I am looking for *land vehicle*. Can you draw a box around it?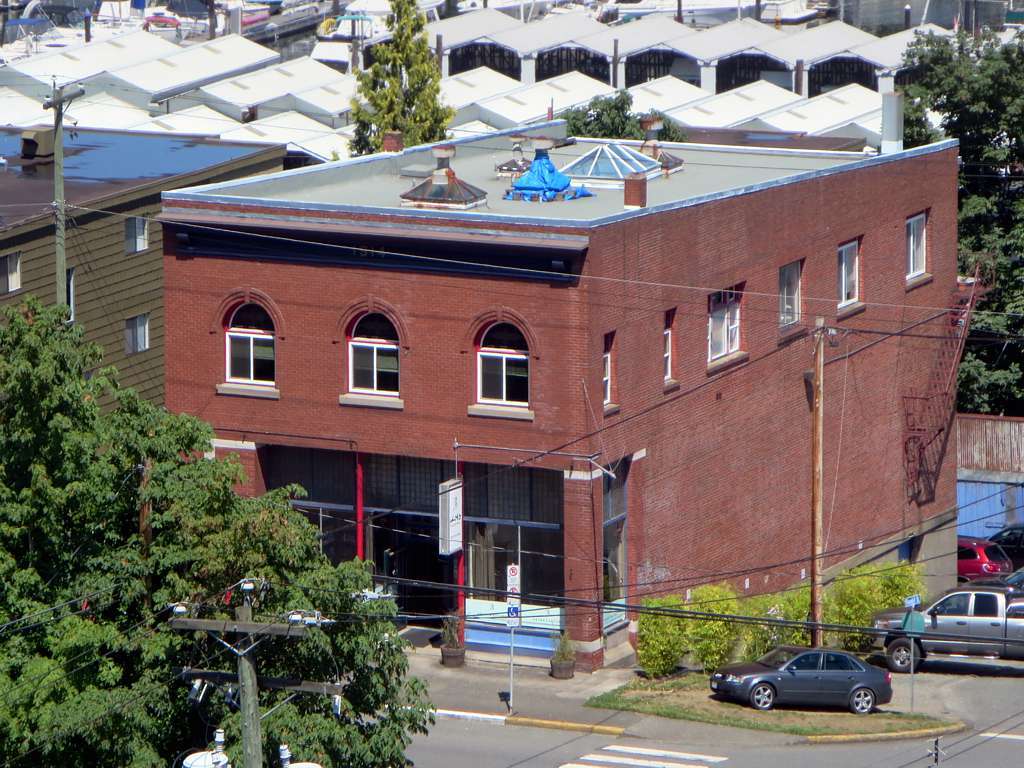
Sure, the bounding box is <box>956,536,1012,583</box>.
